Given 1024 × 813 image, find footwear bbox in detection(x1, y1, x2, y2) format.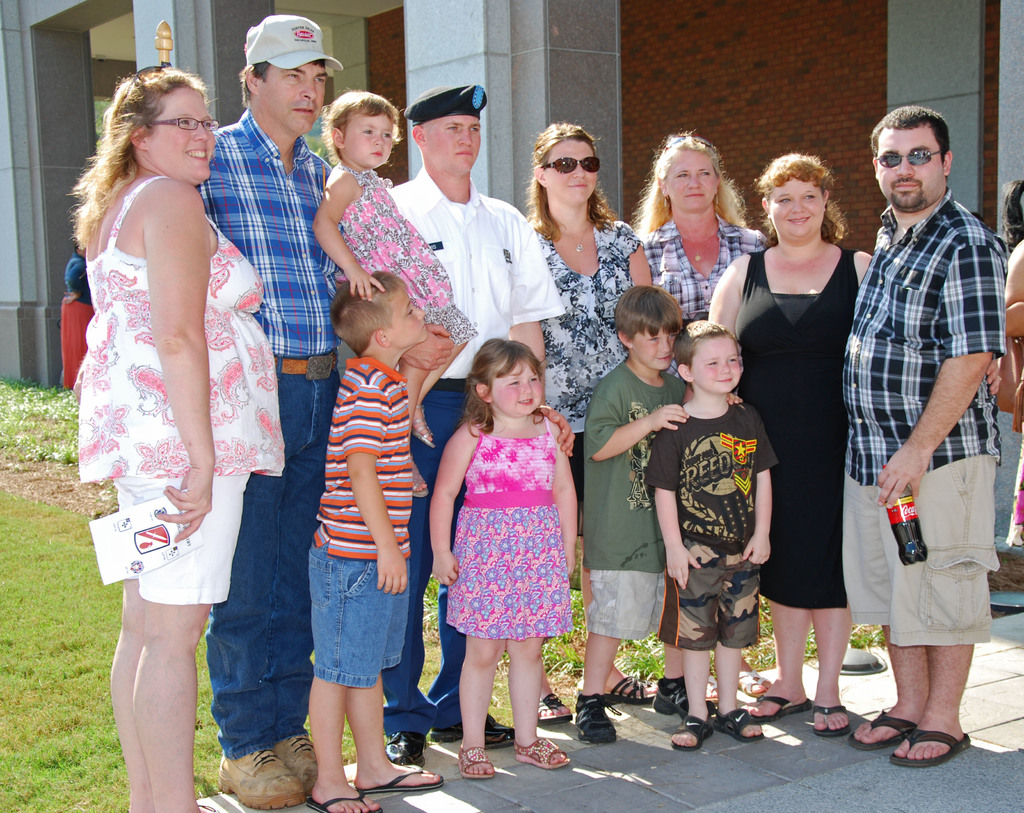
detection(806, 698, 852, 741).
